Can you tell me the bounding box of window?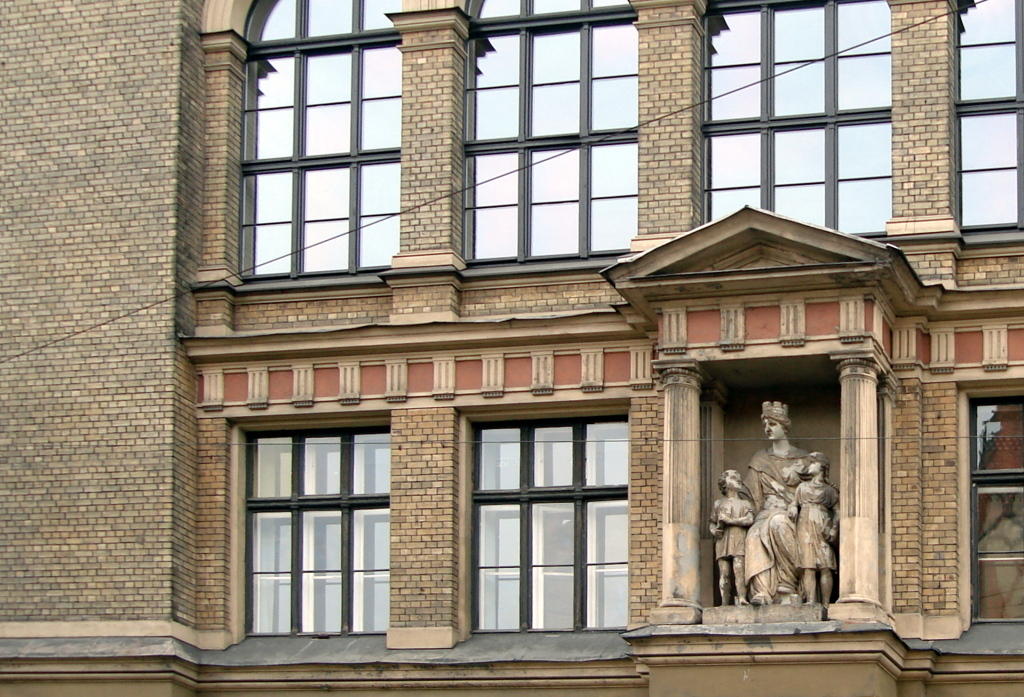
461, 406, 626, 631.
